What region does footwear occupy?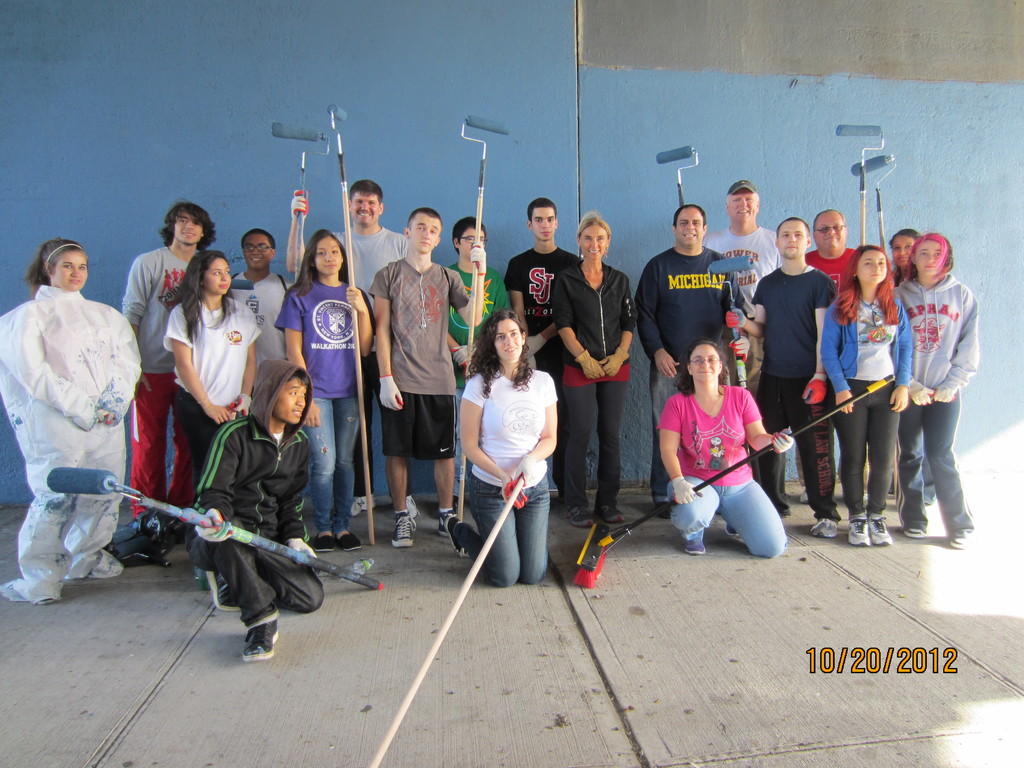
657,498,675,520.
